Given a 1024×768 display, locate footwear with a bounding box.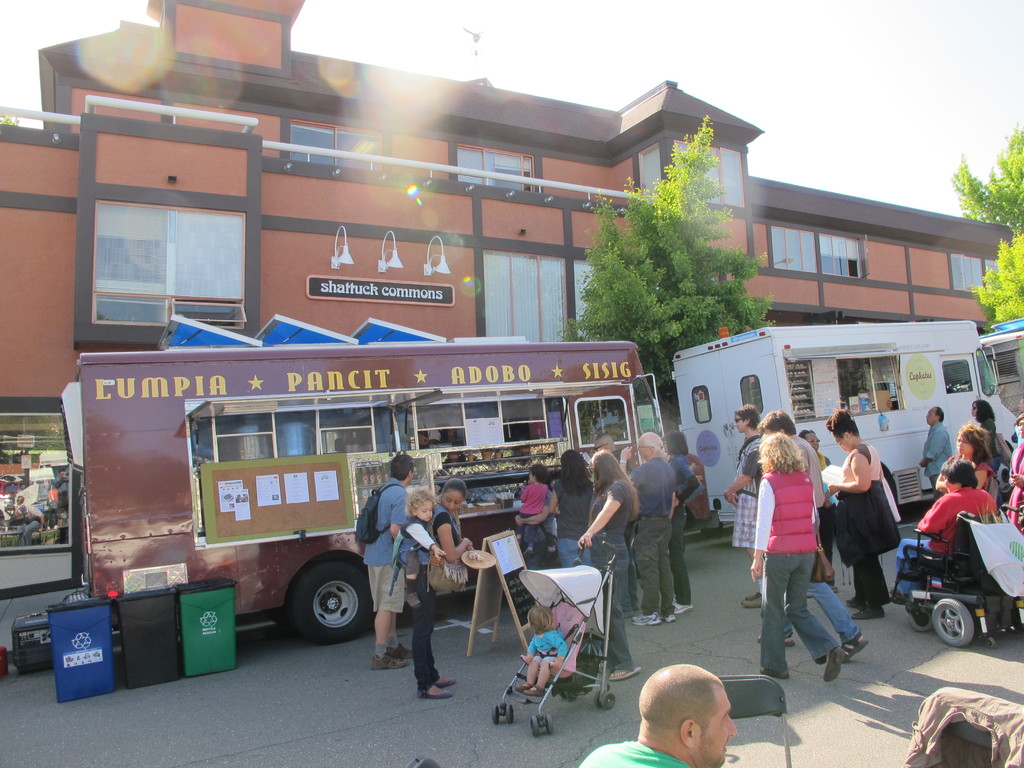
Located: 386 643 414 659.
